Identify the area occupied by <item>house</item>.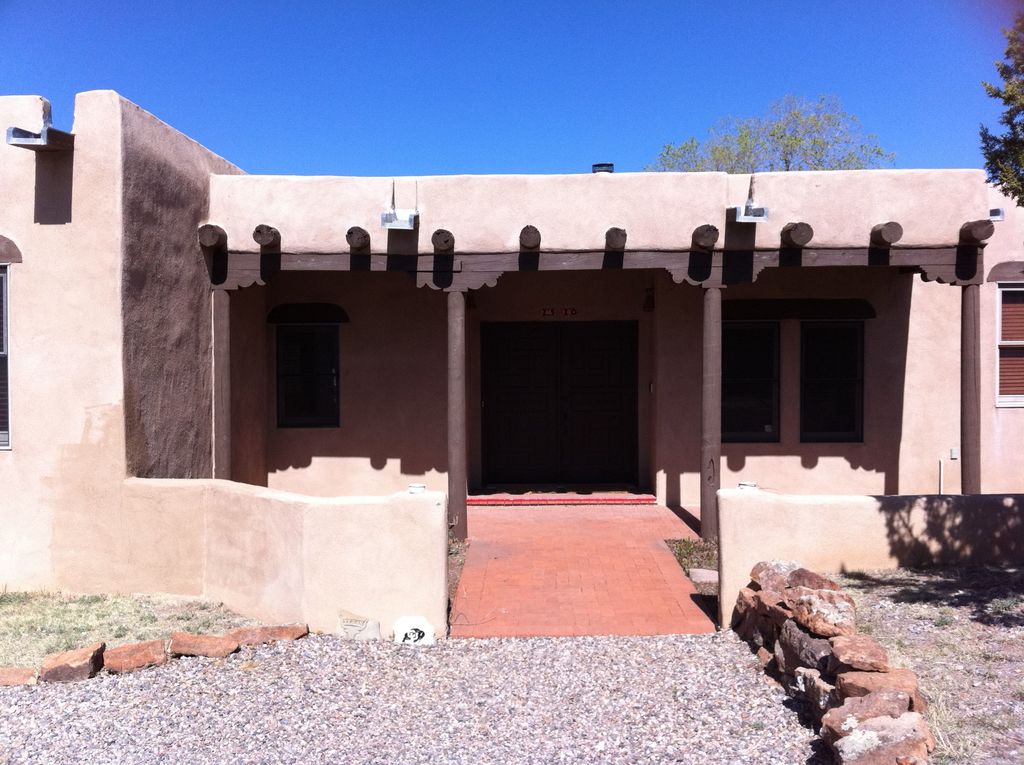
Area: <bbox>0, 79, 1023, 638</bbox>.
